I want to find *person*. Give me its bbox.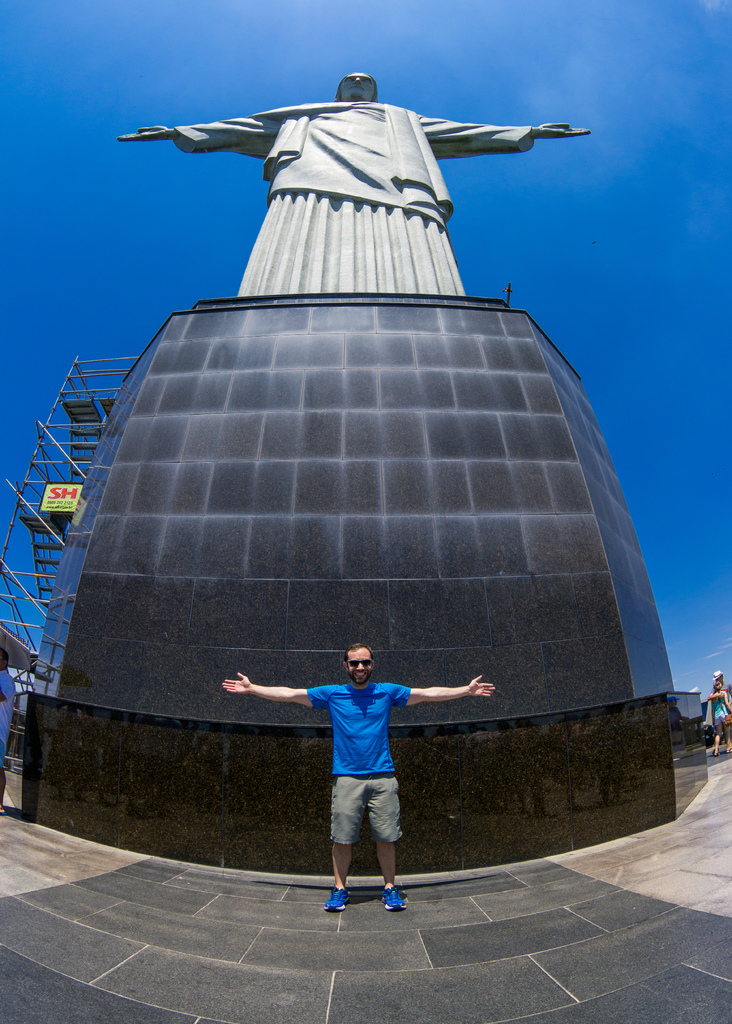
[left=114, top=71, right=590, bottom=295].
